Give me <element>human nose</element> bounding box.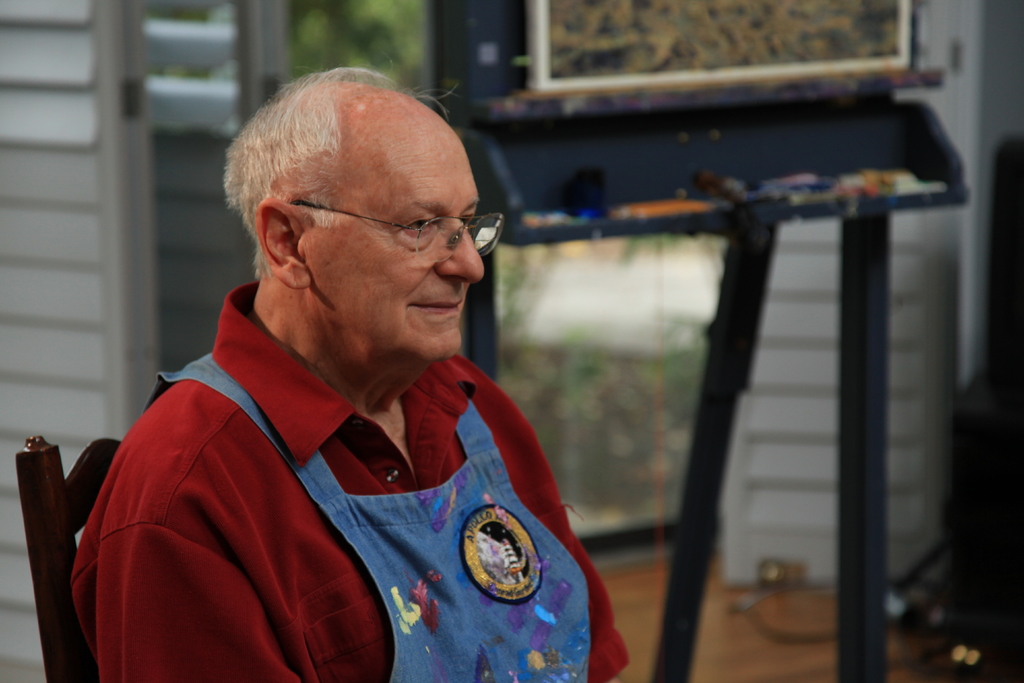
locate(436, 219, 490, 288).
